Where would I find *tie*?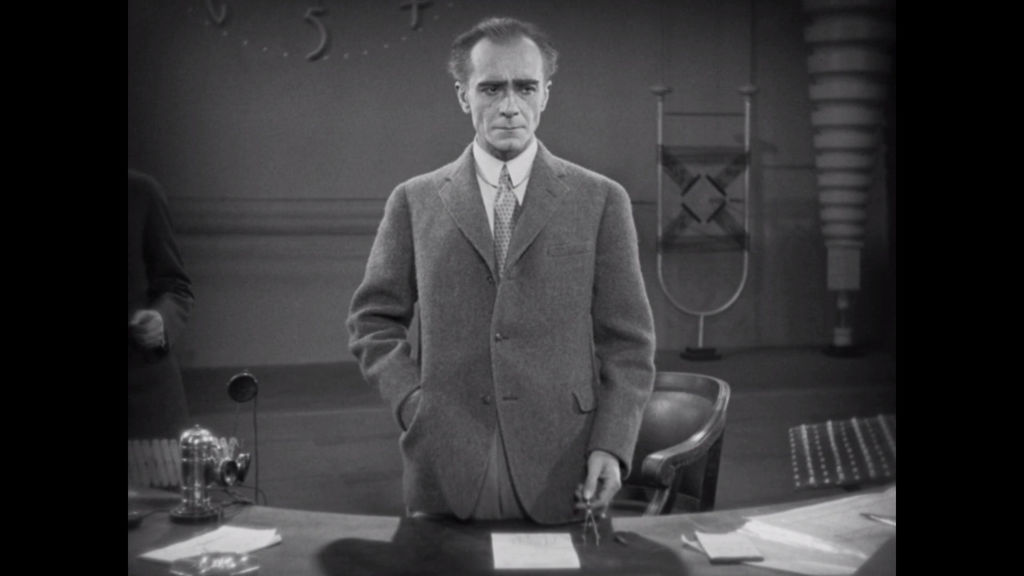
At x1=492 y1=159 x2=521 y2=274.
